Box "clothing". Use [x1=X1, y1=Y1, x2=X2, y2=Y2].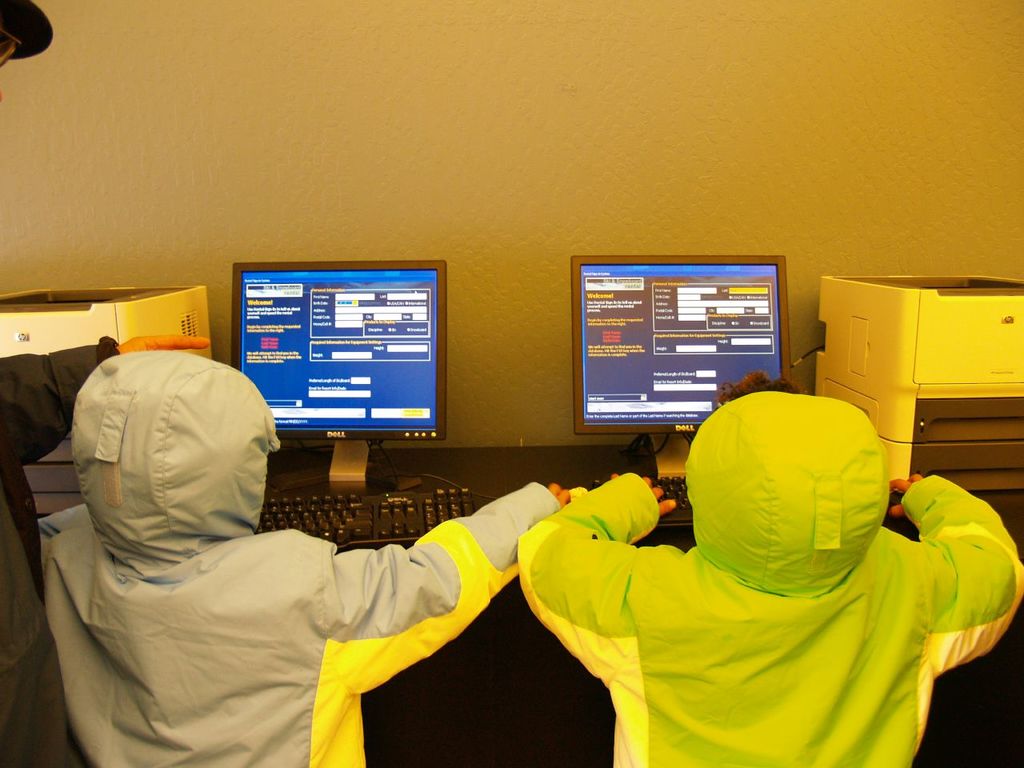
[x1=0, y1=334, x2=106, y2=767].
